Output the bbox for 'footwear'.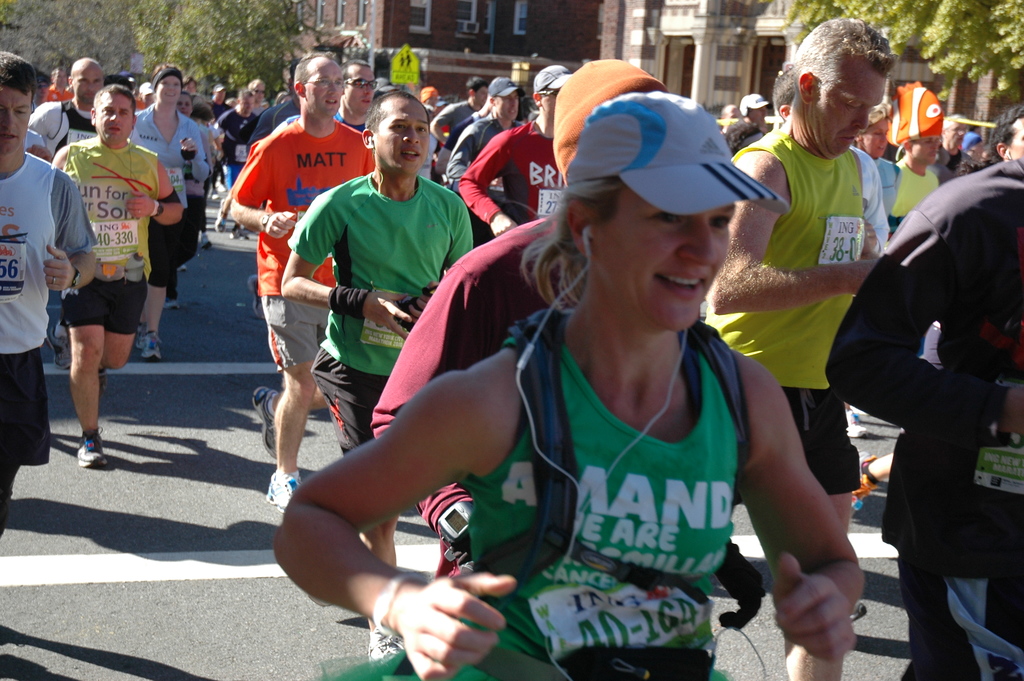
box=[844, 411, 868, 434].
